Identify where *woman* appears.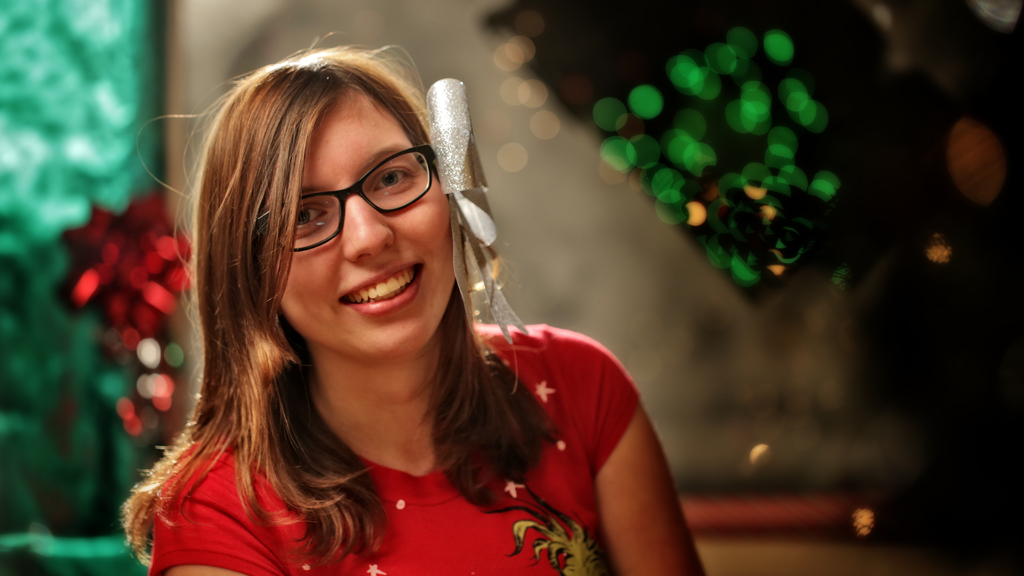
Appears at <box>122,48,692,567</box>.
